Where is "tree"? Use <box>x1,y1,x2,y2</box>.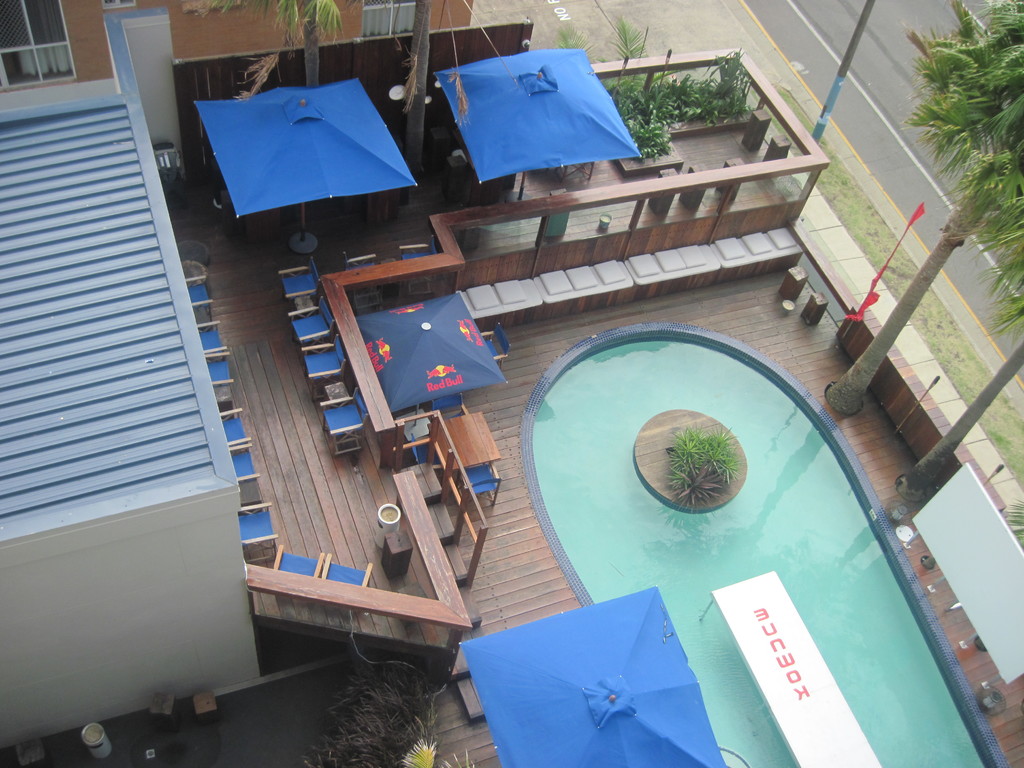
<box>824,0,1023,416</box>.
